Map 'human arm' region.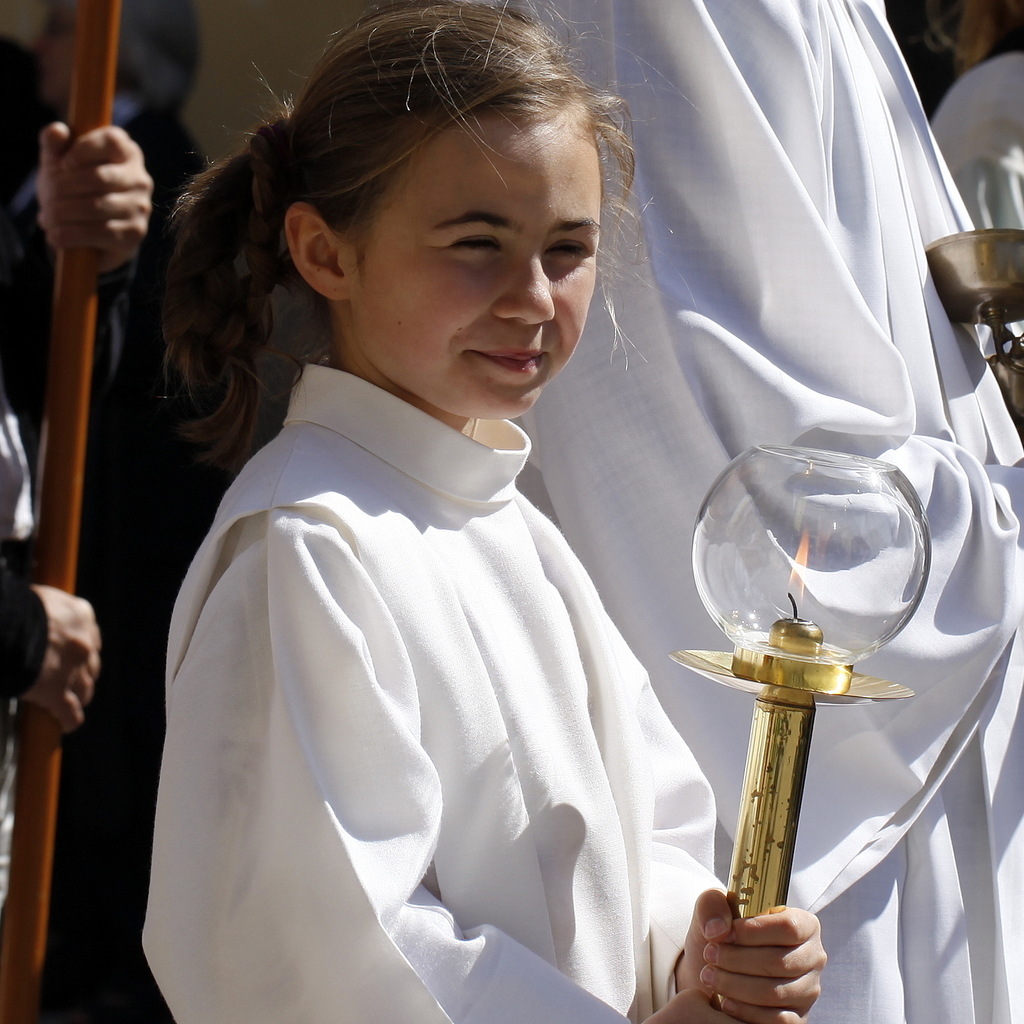
Mapped to <region>135, 505, 802, 1023</region>.
